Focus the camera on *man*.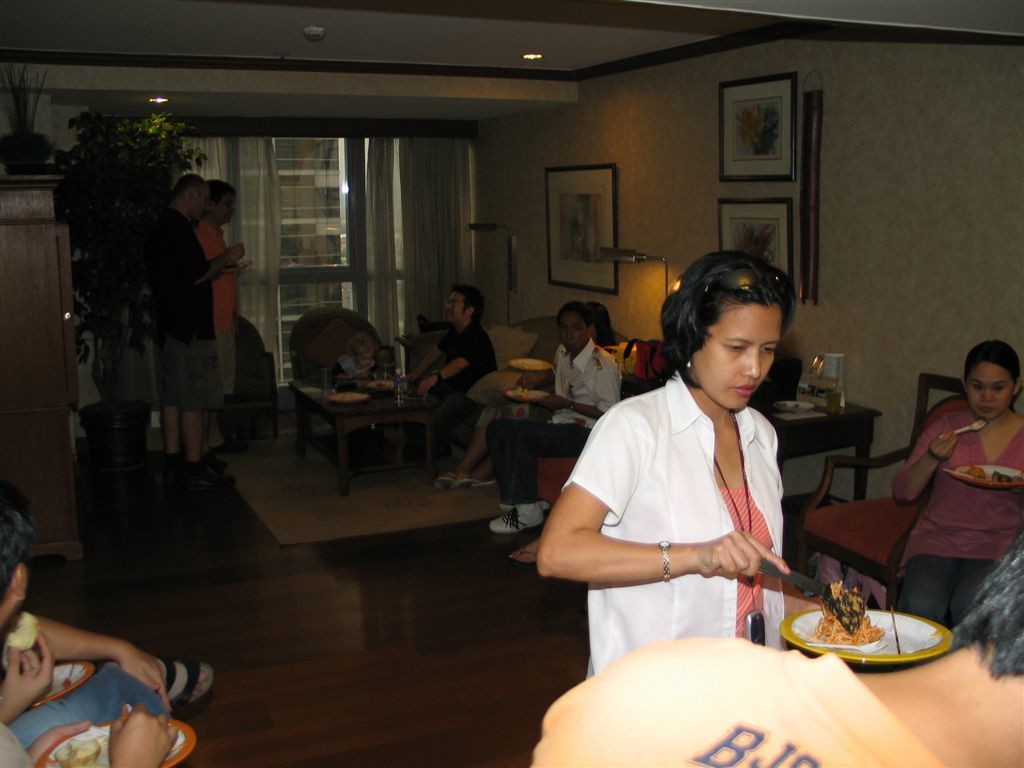
Focus region: left=148, top=172, right=247, bottom=487.
